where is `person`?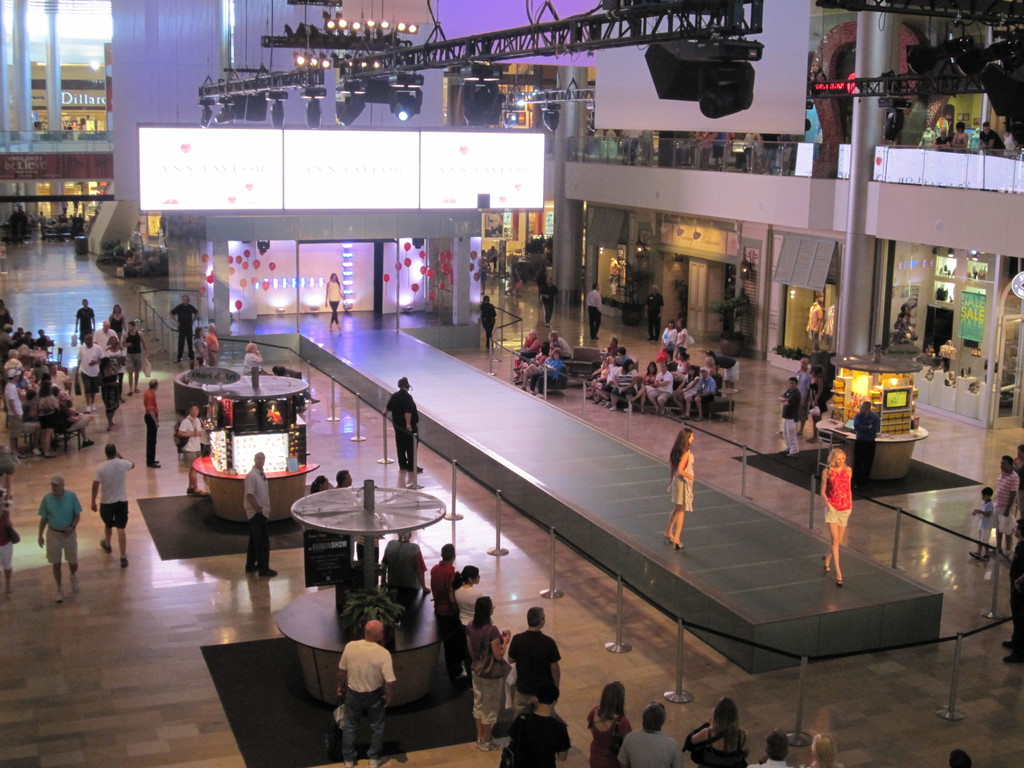
rect(241, 451, 278, 574).
